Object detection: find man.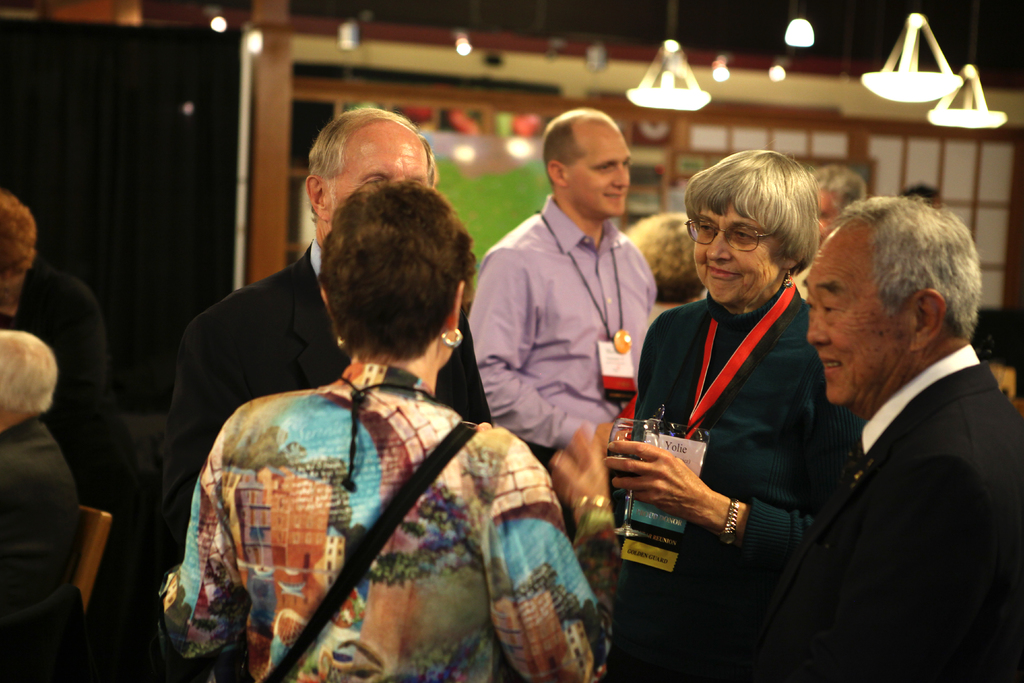
pyautogui.locateOnScreen(161, 101, 502, 682).
